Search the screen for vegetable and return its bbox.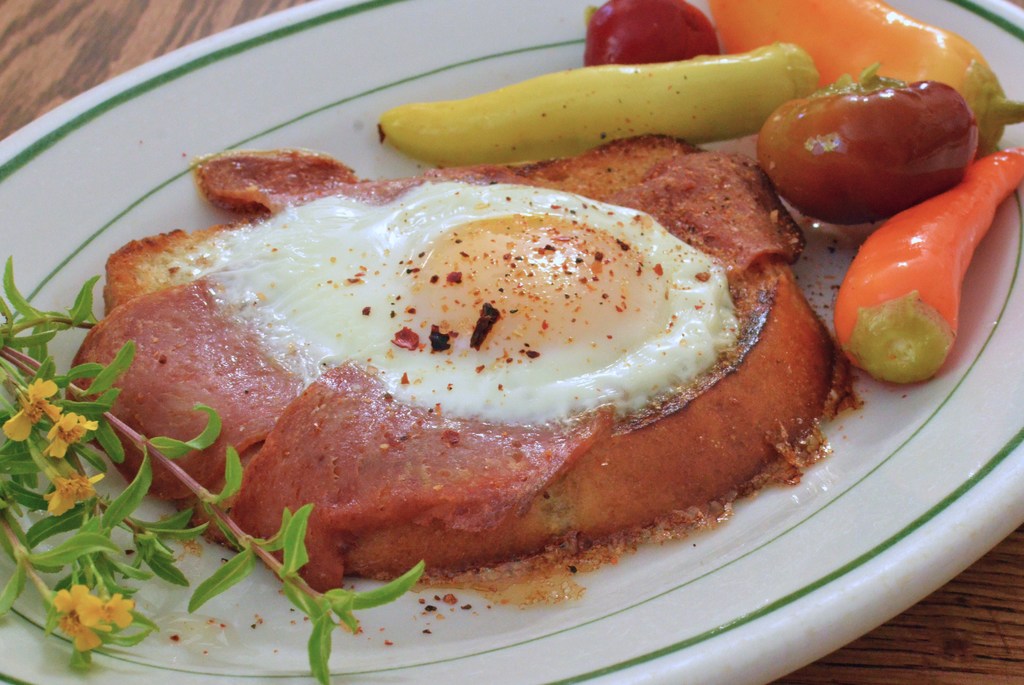
Found: [left=838, top=154, right=1000, bottom=385].
